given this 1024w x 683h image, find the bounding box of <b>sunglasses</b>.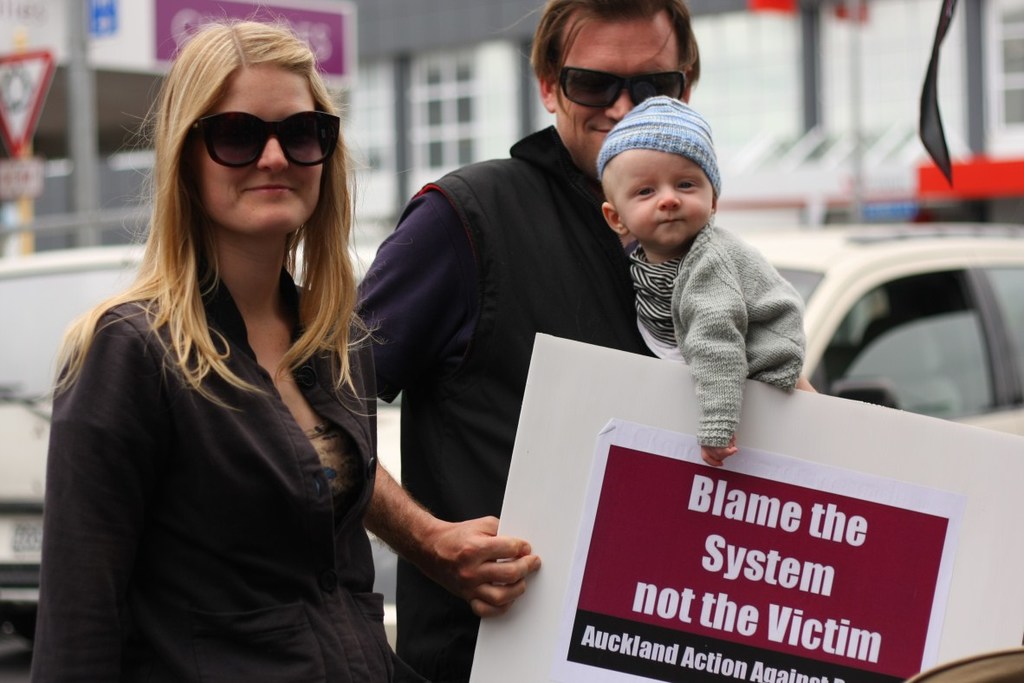
(left=561, top=69, right=688, bottom=109).
